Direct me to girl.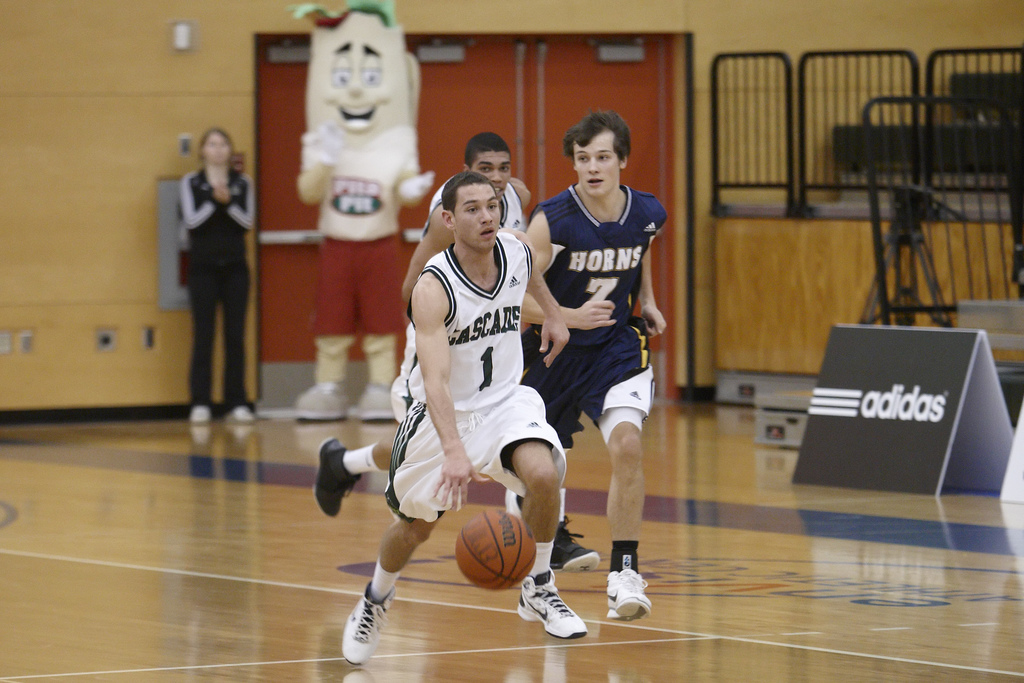
Direction: [x1=177, y1=126, x2=256, y2=425].
